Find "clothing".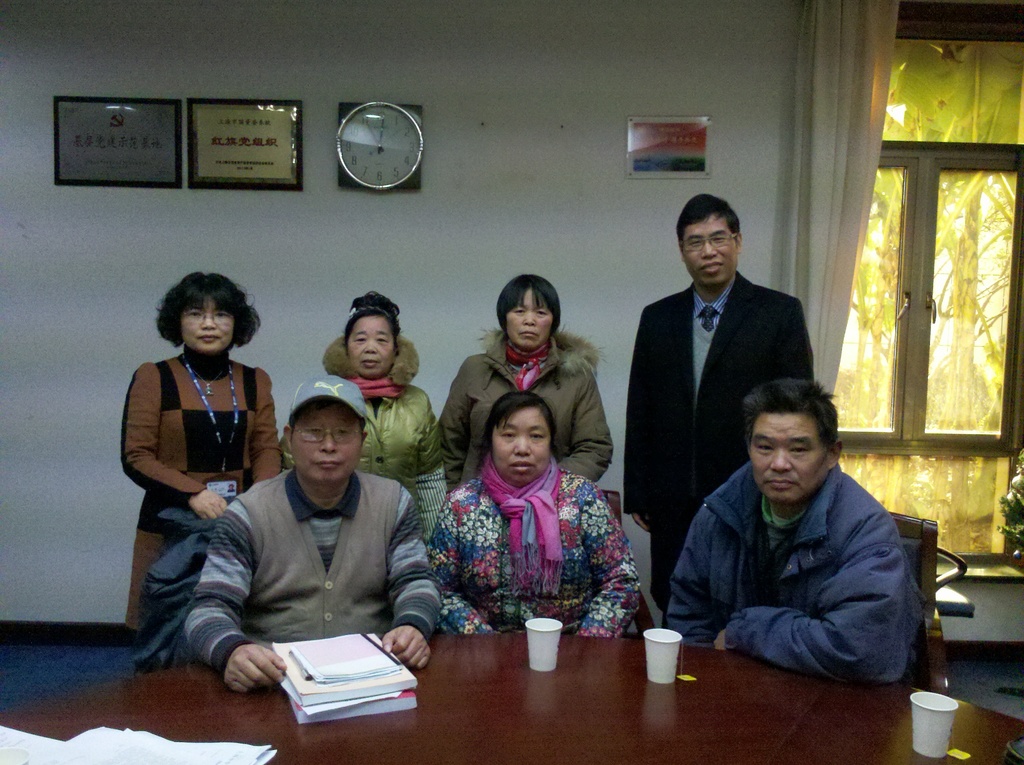
detection(597, 270, 817, 604).
